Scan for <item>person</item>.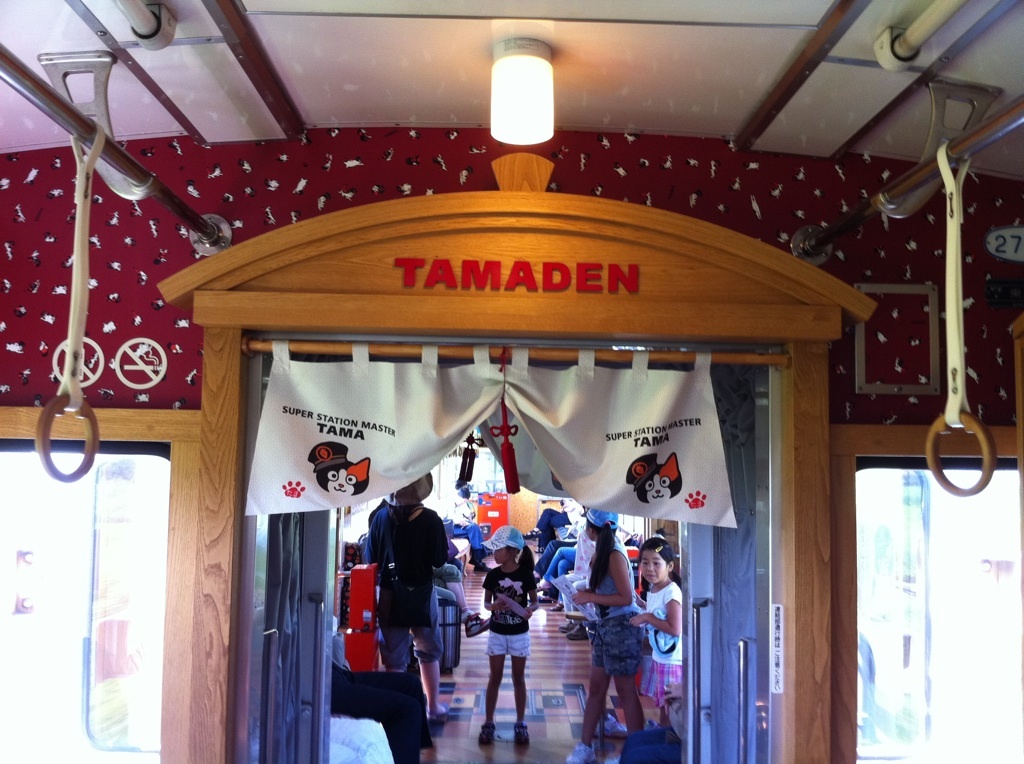
Scan result: (570, 509, 654, 763).
